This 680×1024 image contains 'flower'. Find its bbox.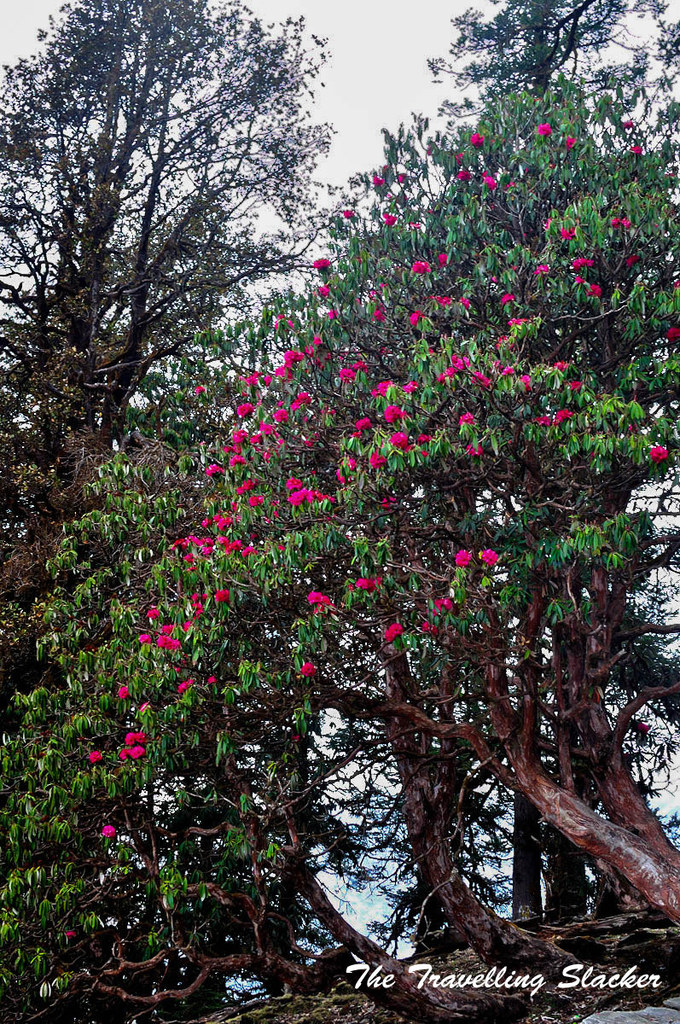
bbox=(98, 822, 117, 843).
